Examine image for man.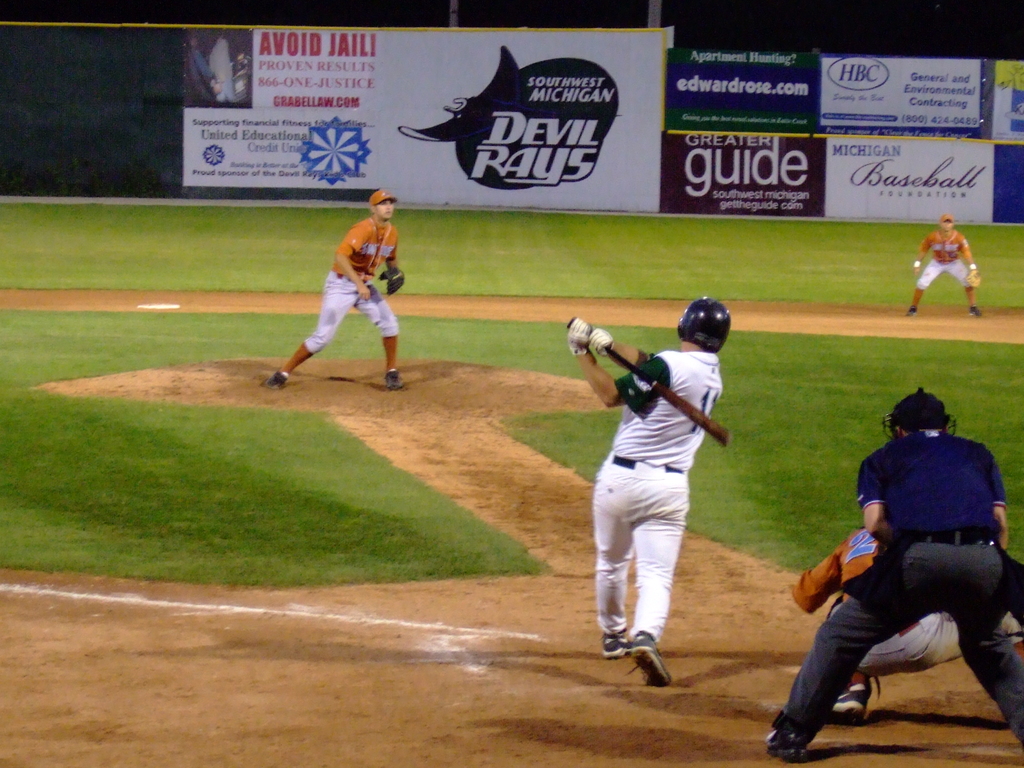
Examination result: (x1=902, y1=212, x2=985, y2=321).
